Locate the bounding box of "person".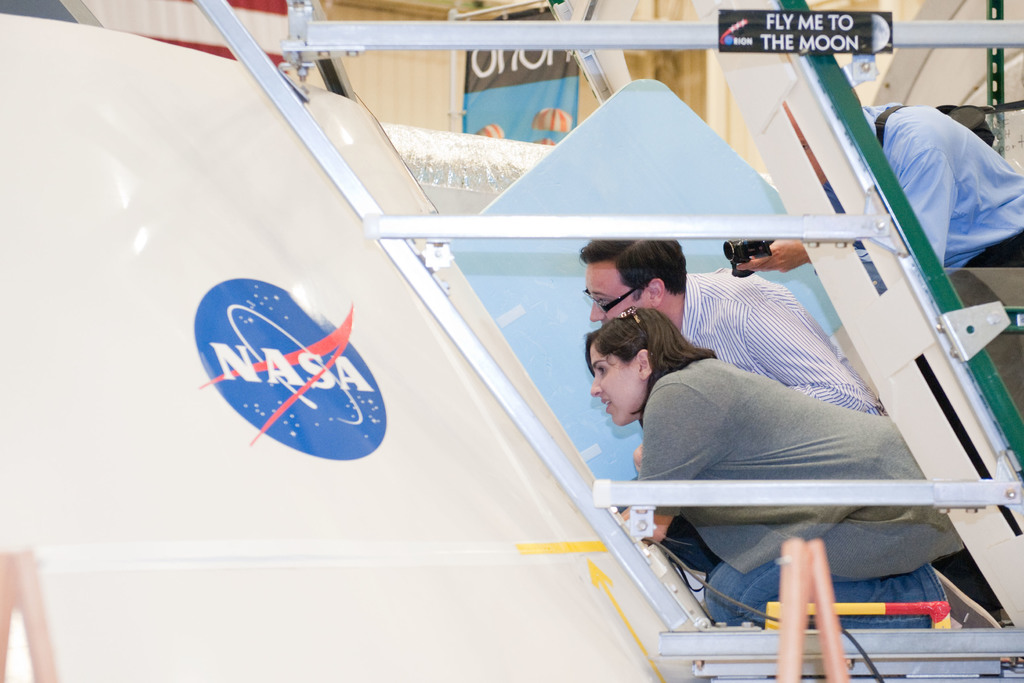
Bounding box: BBox(579, 235, 884, 572).
